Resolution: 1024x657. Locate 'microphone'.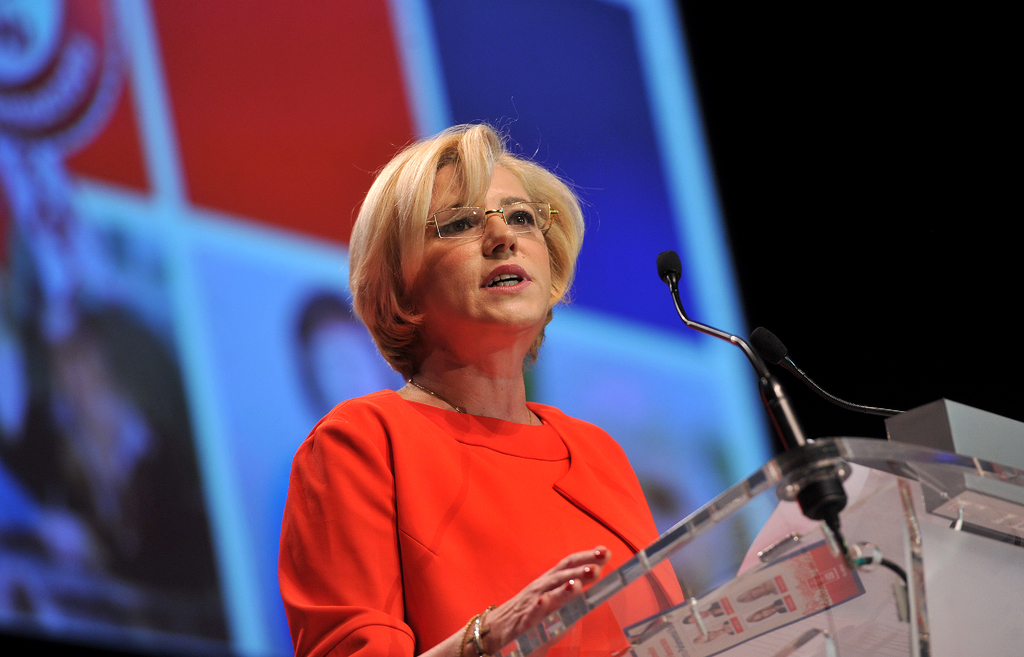
745:312:901:422.
